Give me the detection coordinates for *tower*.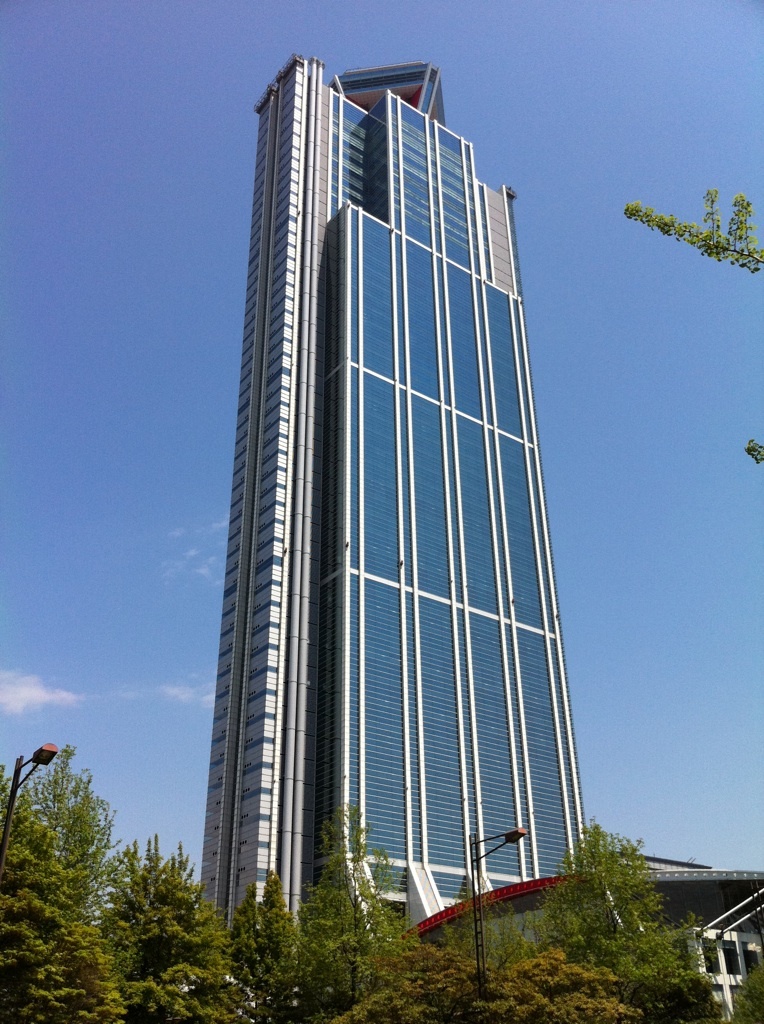
l=183, t=72, r=583, b=935.
